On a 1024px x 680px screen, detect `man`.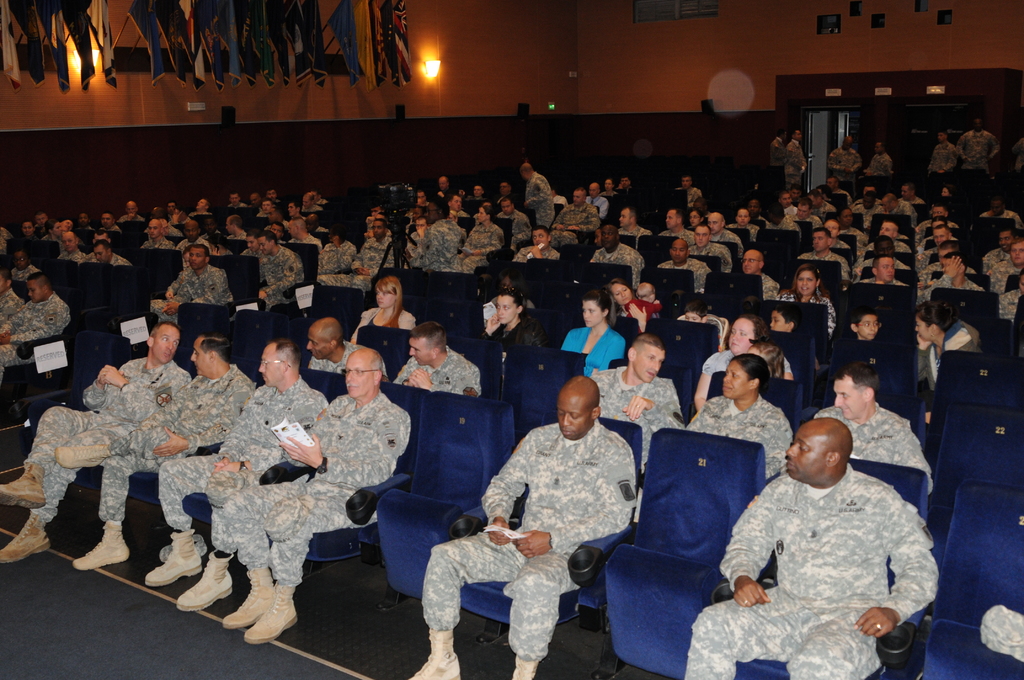
932, 226, 959, 251.
